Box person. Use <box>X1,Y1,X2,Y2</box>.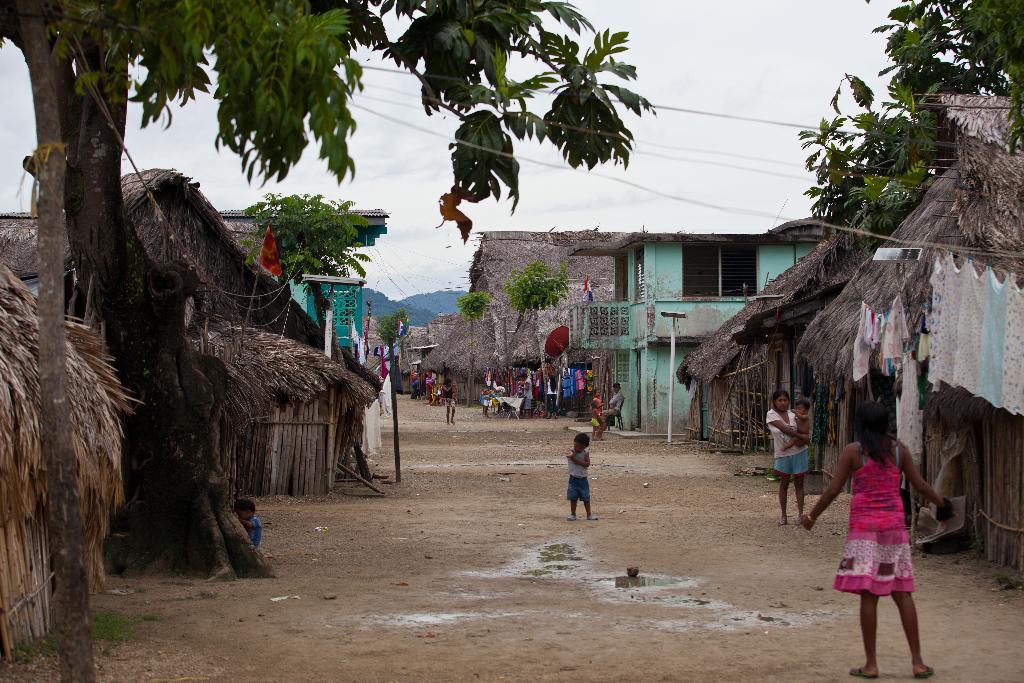
<box>591,400,602,441</box>.
